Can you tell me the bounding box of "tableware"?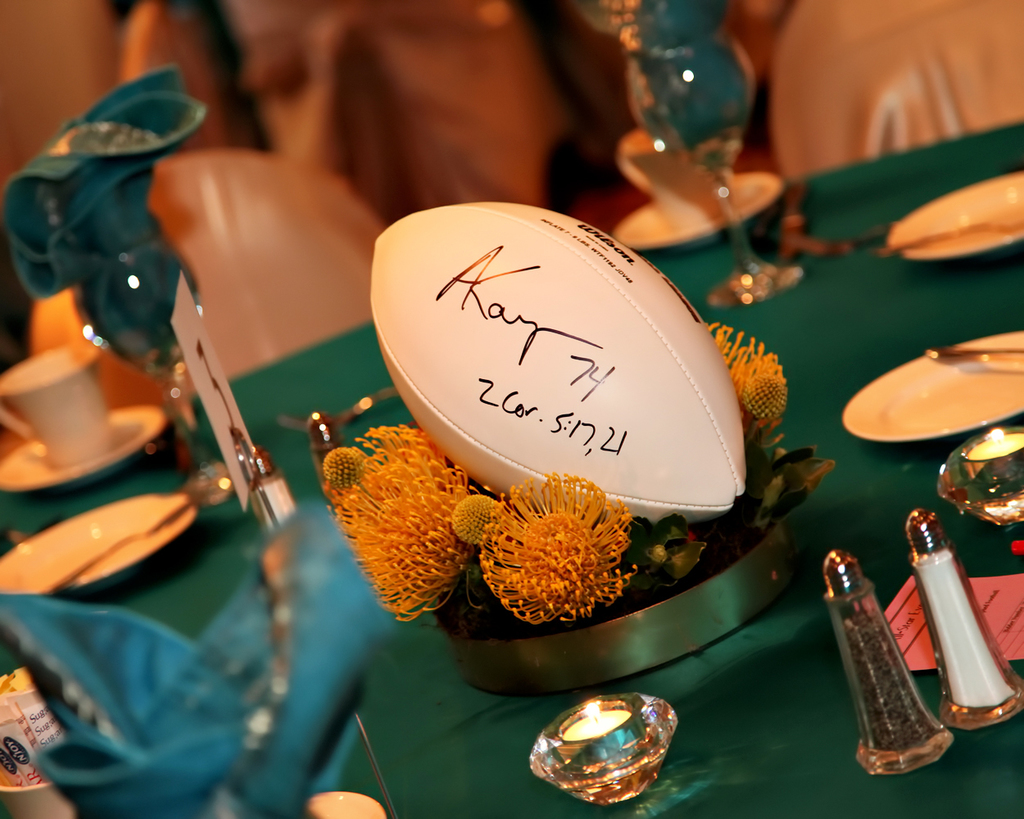
<box>617,128,740,227</box>.
